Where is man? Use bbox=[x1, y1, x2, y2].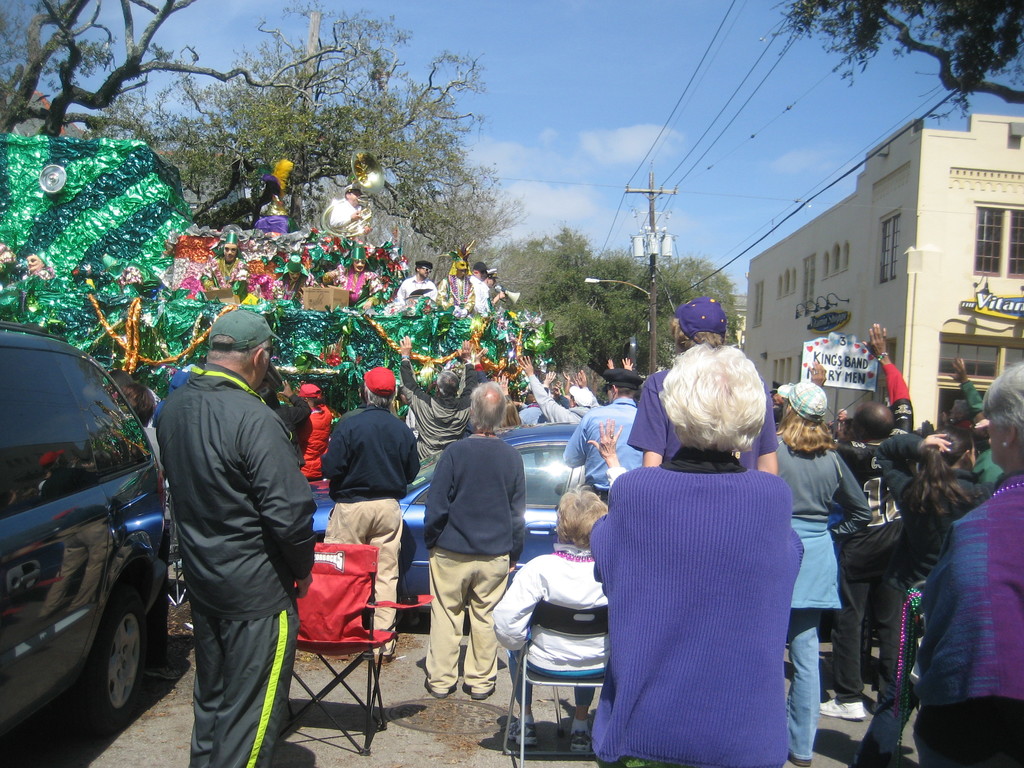
bbox=[397, 262, 435, 314].
